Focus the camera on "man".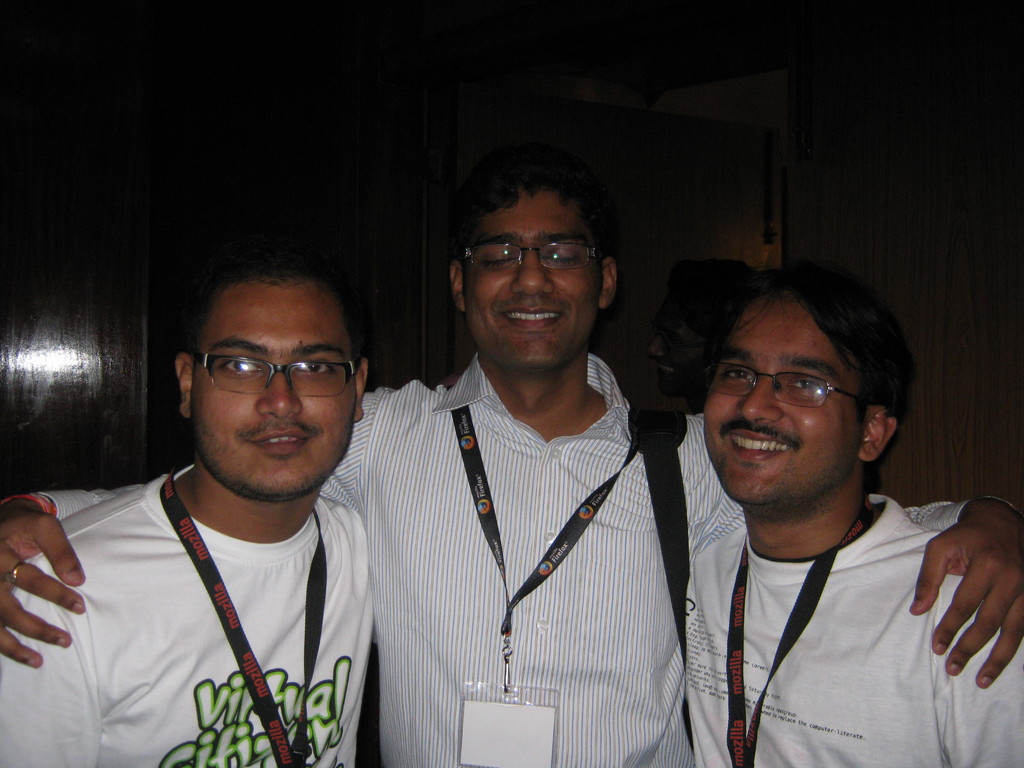
Focus region: 0 151 1023 767.
